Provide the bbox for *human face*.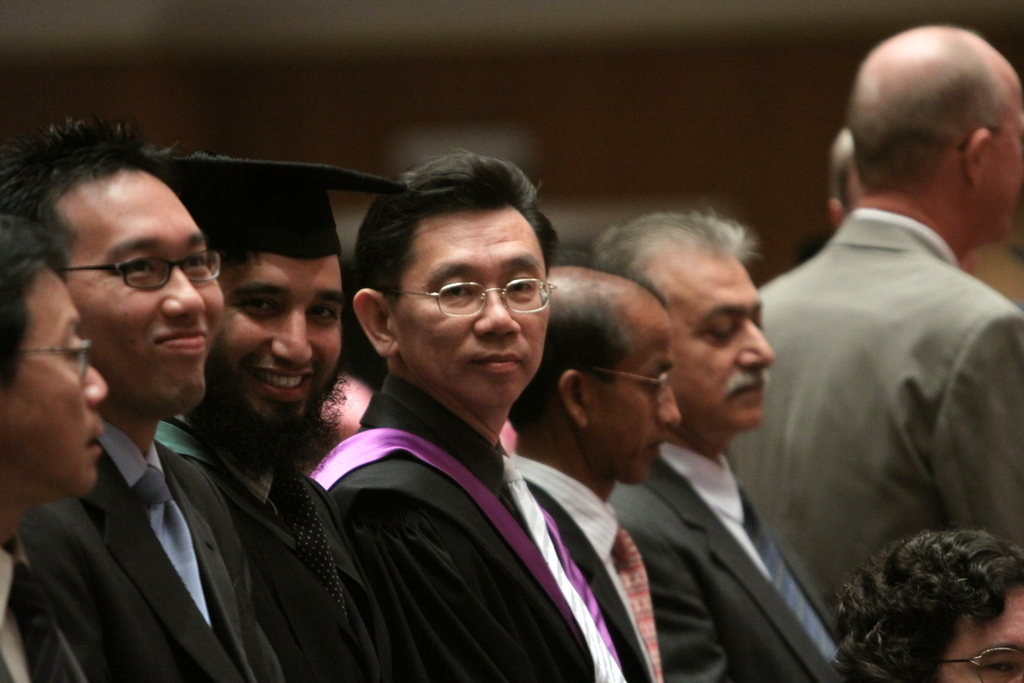
593 309 679 486.
